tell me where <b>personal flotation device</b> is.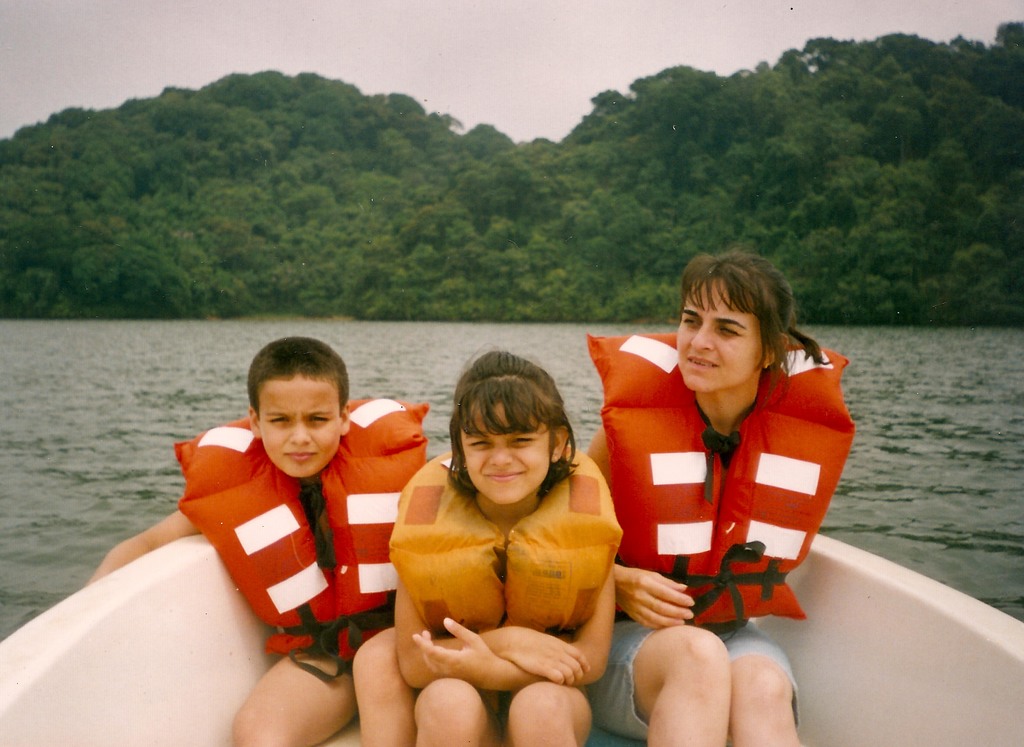
<b>personal flotation device</b> is at x1=383, y1=451, x2=619, y2=652.
